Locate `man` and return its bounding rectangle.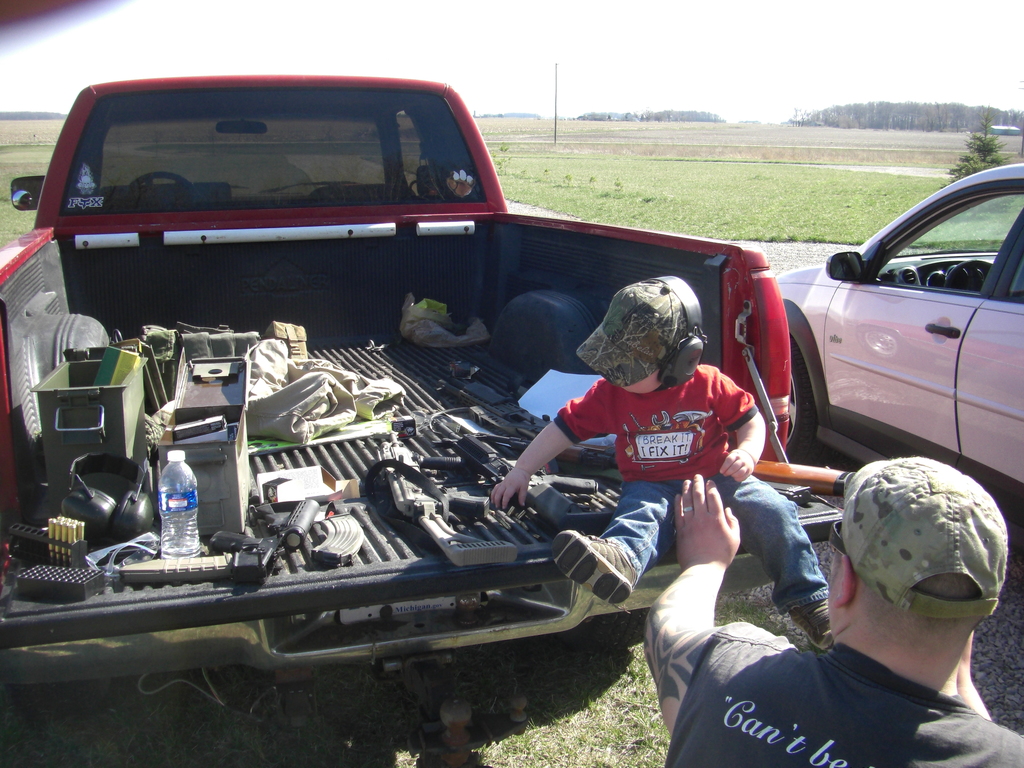
<box>635,438,1023,767</box>.
